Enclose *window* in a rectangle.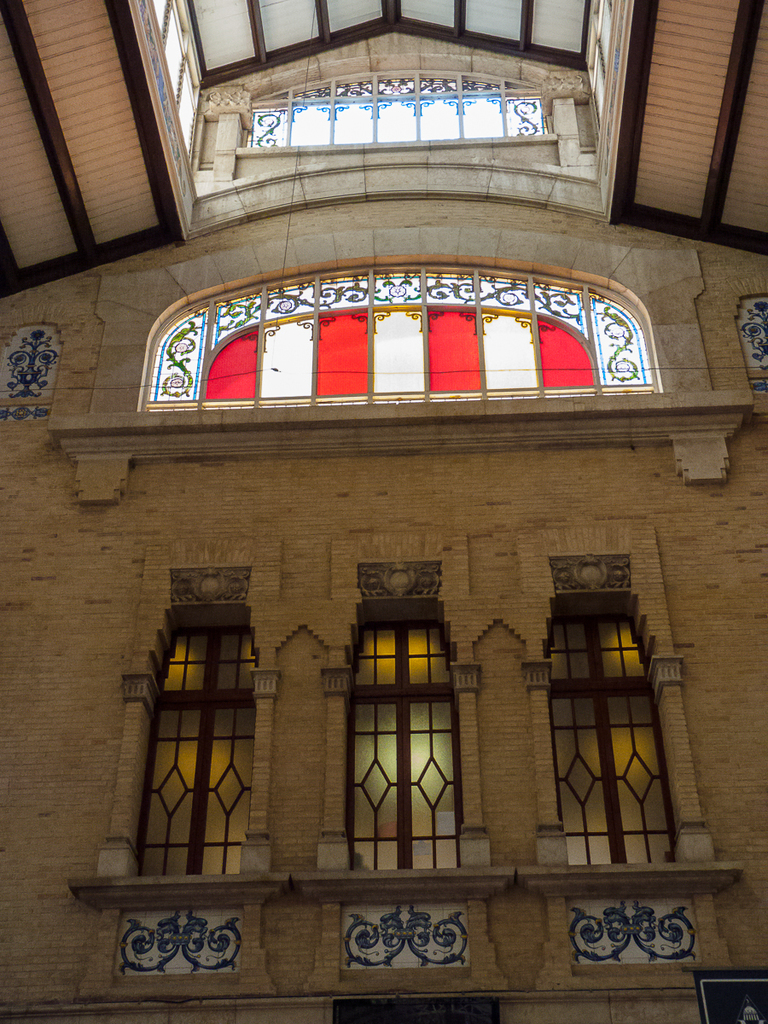
<box>65,540,288,997</box>.
